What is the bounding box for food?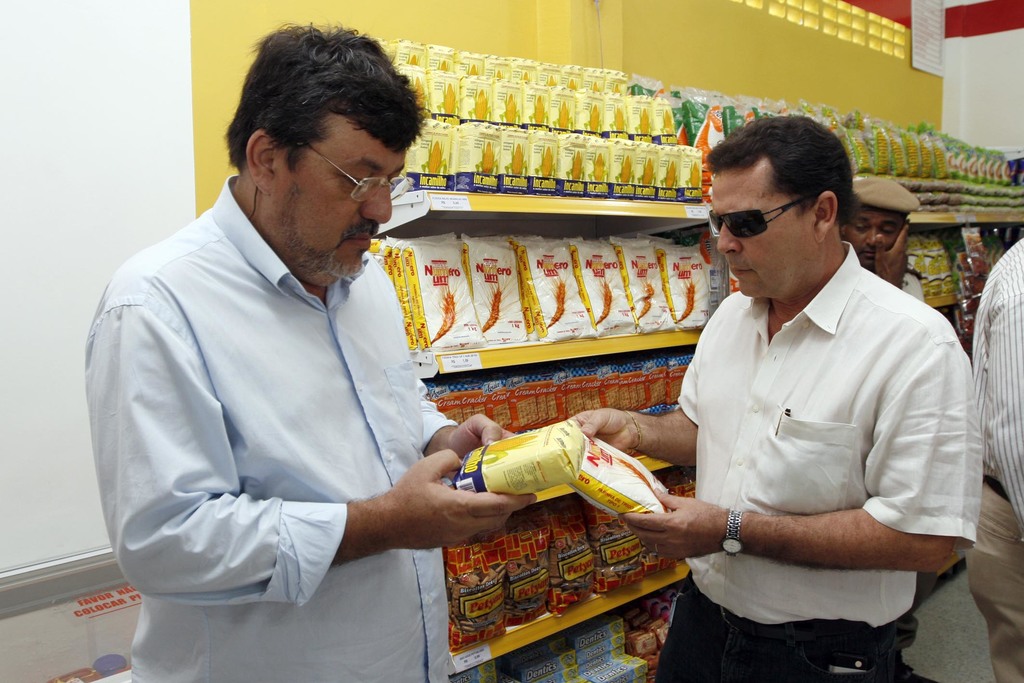
rect(548, 74, 556, 86).
